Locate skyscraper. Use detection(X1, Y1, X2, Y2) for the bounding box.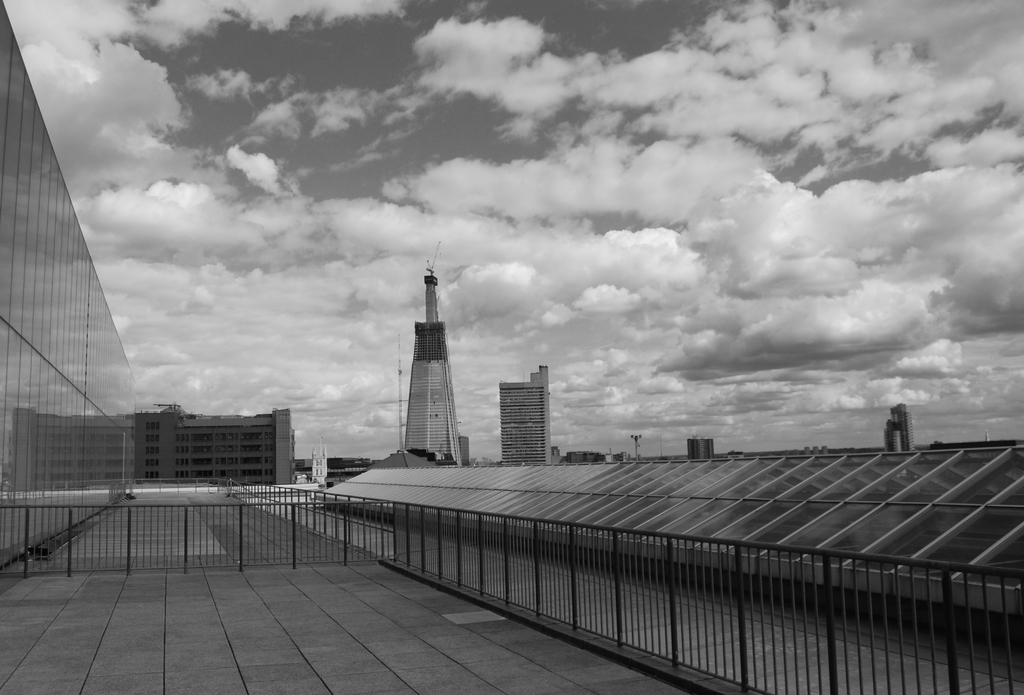
detection(404, 270, 461, 468).
